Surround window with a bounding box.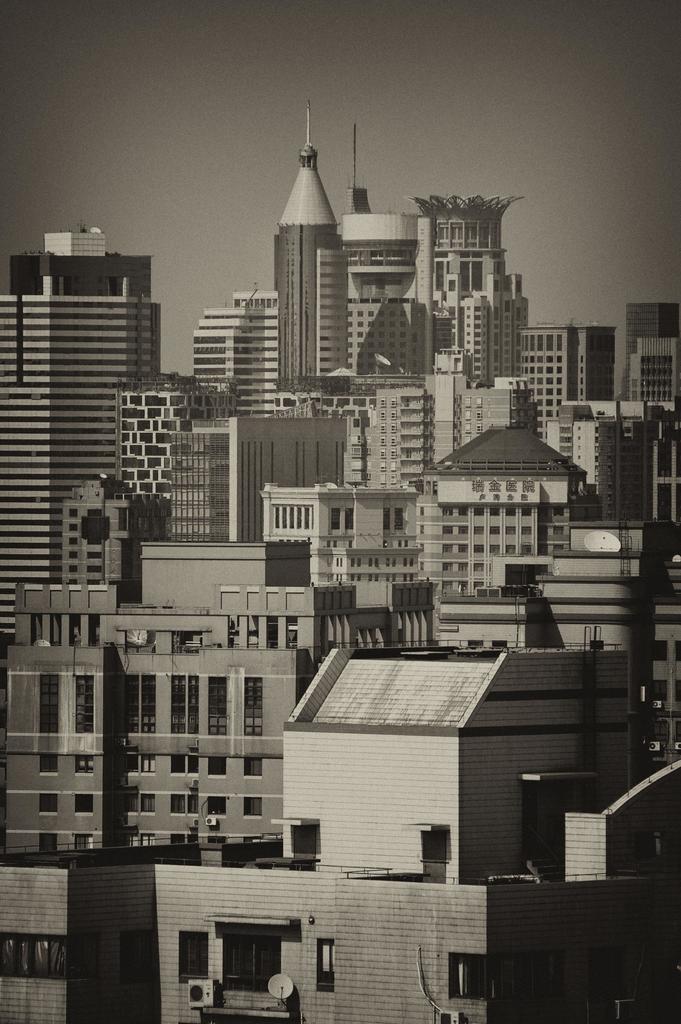
{"left": 39, "top": 833, "right": 58, "bottom": 851}.
